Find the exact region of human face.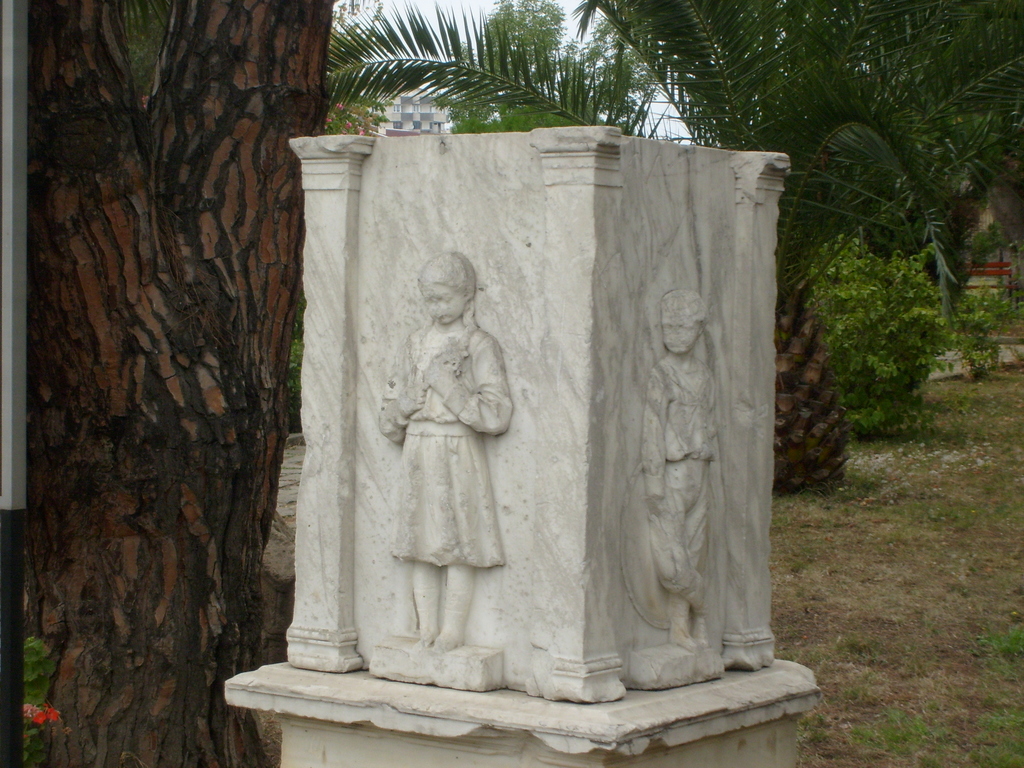
Exact region: BBox(664, 325, 698, 353).
